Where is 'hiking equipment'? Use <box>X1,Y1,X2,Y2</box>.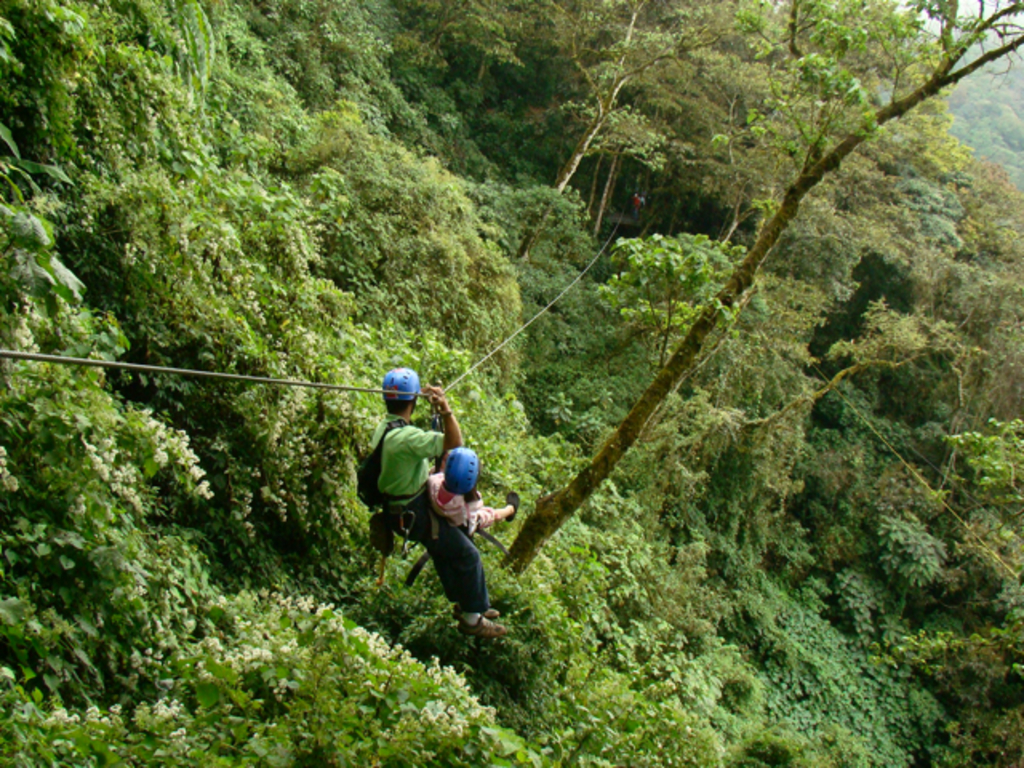
<box>448,597,501,622</box>.
